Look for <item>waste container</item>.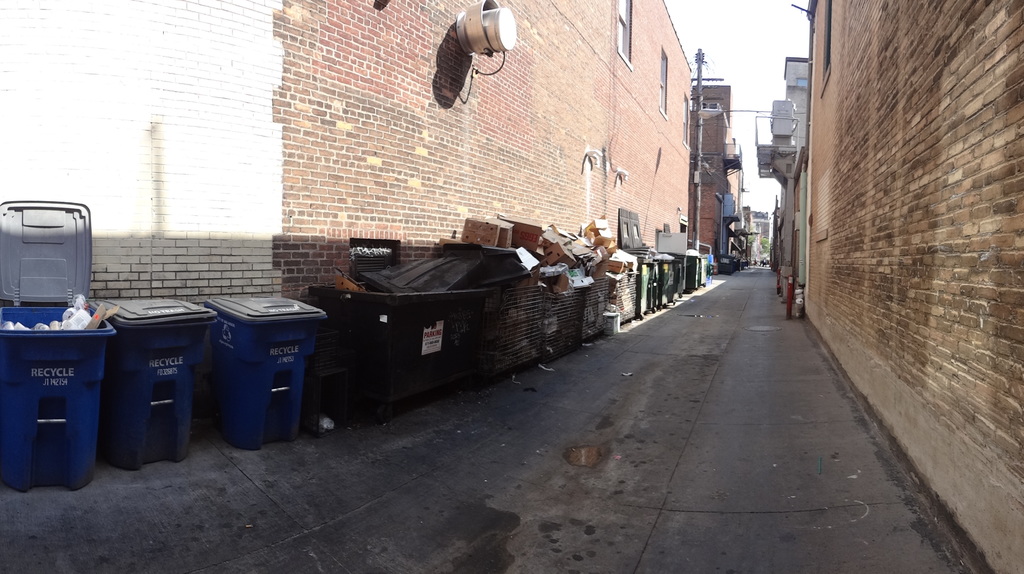
Found: l=306, t=253, r=520, b=433.
